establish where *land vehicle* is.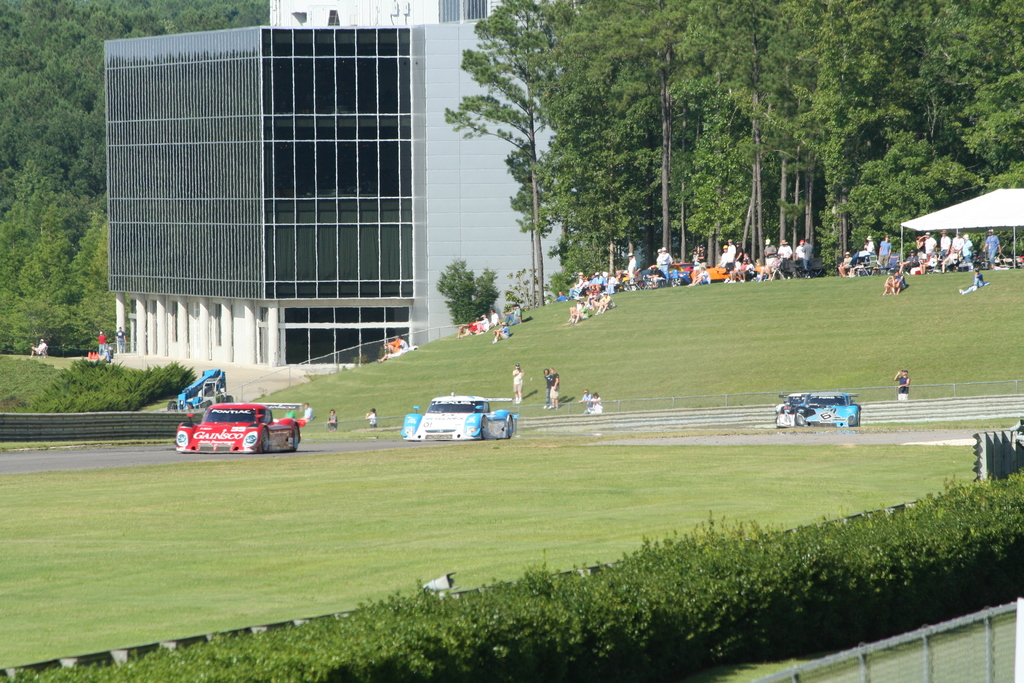
Established at 671, 261, 730, 283.
